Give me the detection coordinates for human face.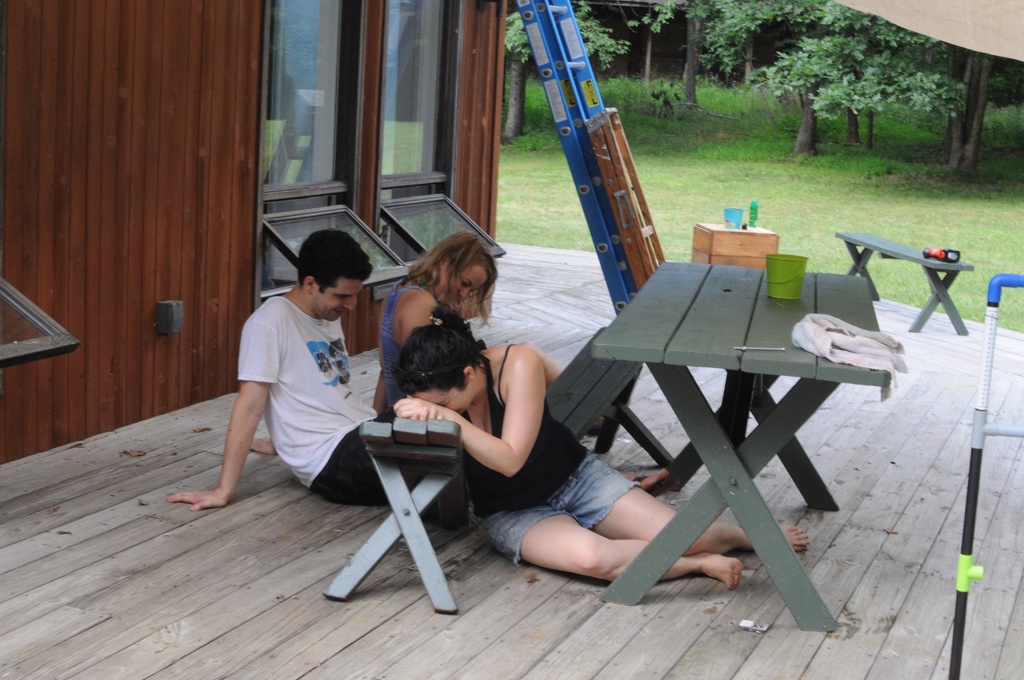
select_region(308, 275, 353, 323).
